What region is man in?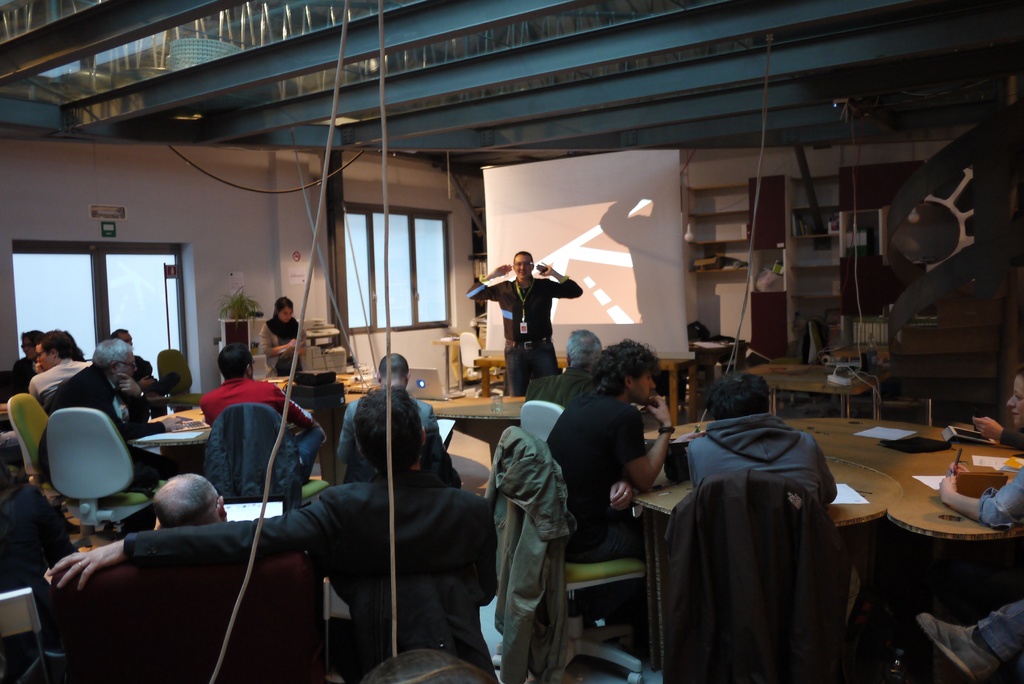
select_region(526, 326, 607, 405).
